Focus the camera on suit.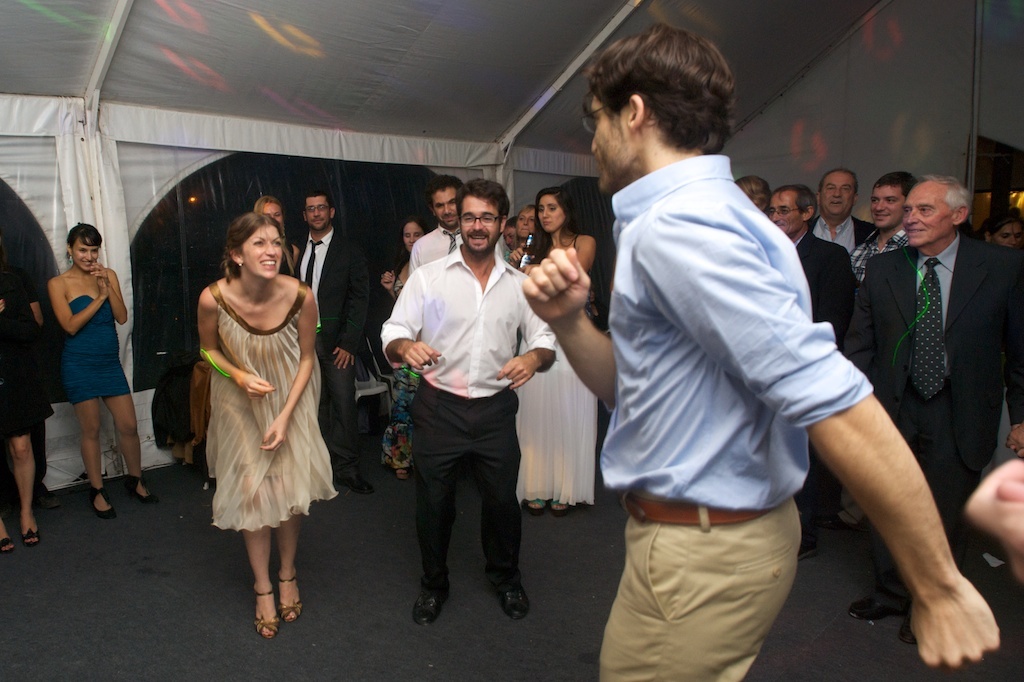
Focus region: rect(790, 231, 854, 353).
